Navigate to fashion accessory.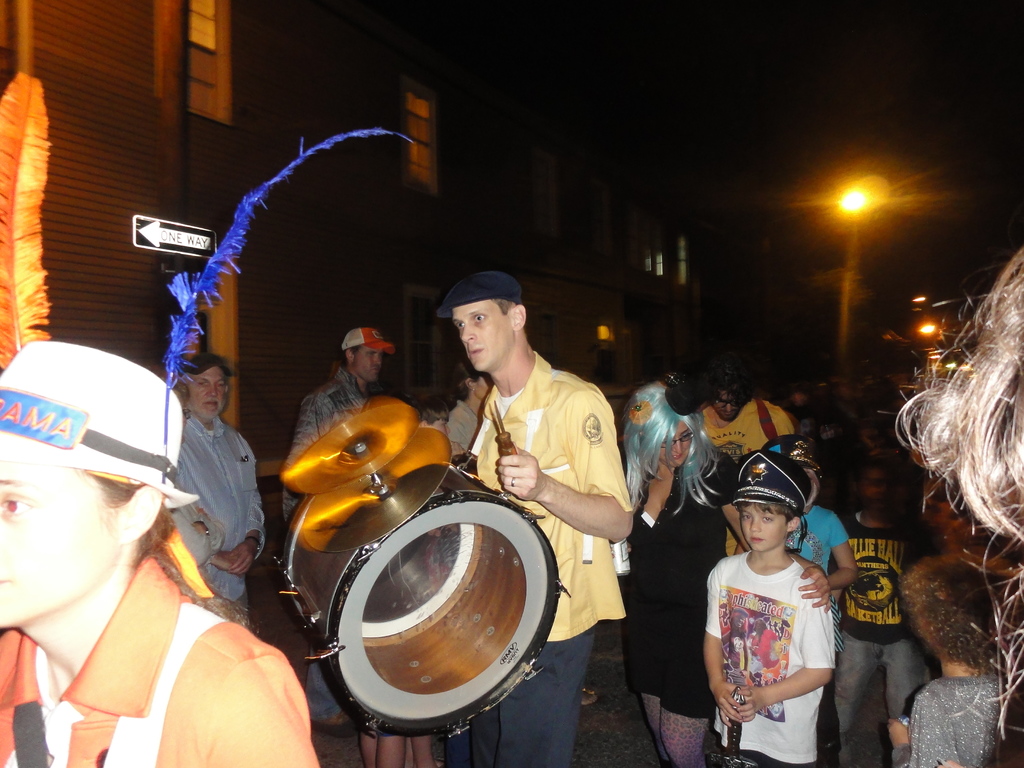
Navigation target: [0,70,415,511].
